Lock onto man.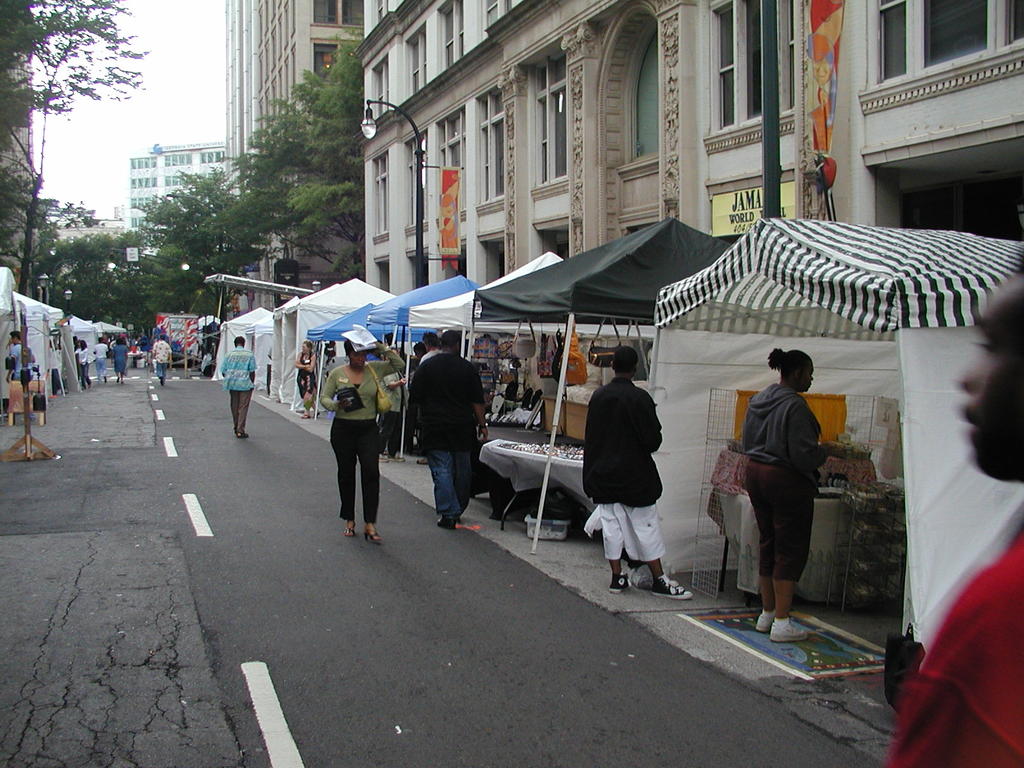
Locked: box(588, 349, 687, 611).
